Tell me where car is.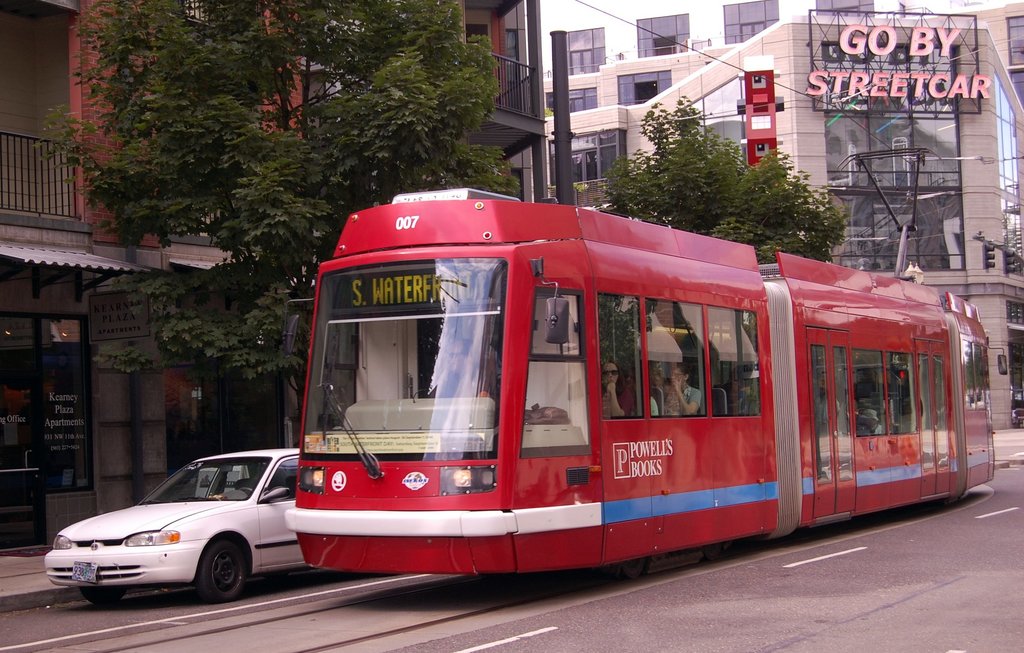
car is at [left=42, top=446, right=299, bottom=610].
